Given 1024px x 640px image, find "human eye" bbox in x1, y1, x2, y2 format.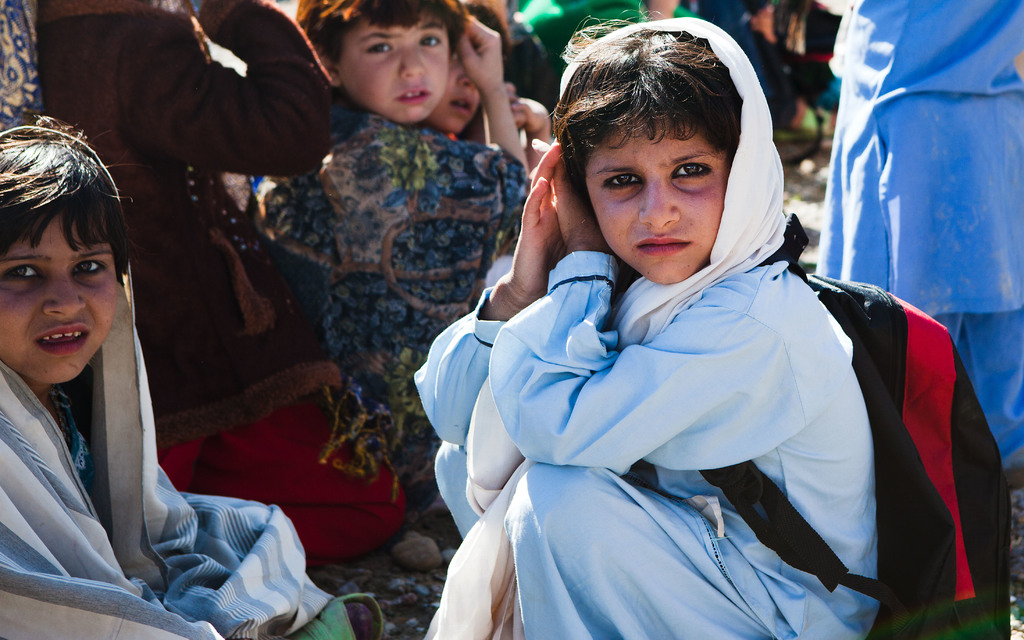
69, 258, 111, 283.
